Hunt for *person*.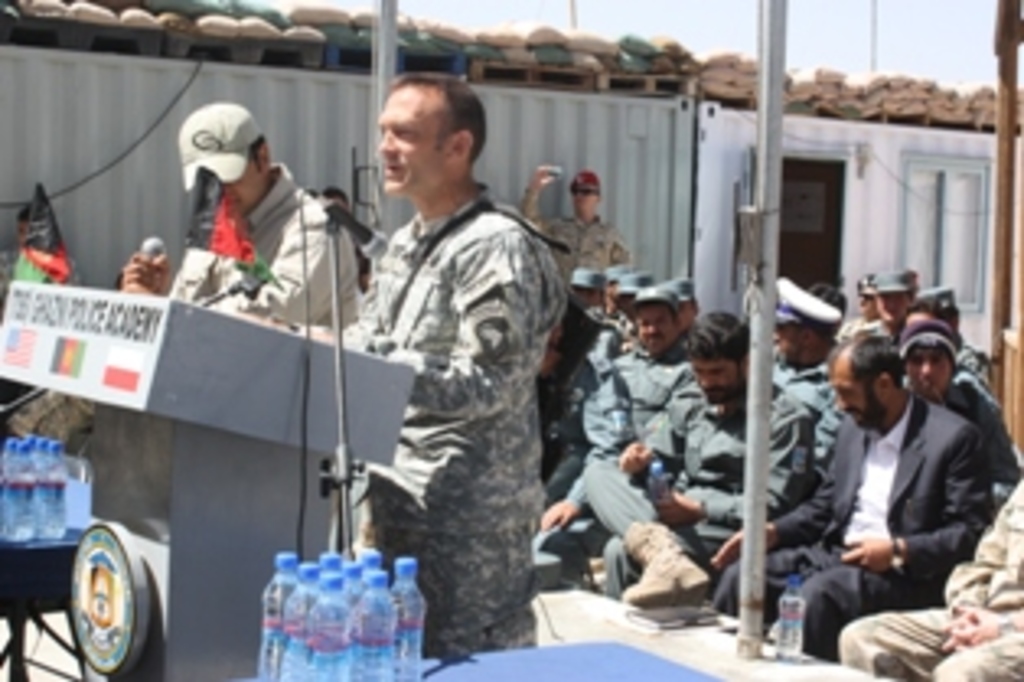
Hunted down at x1=342, y1=75, x2=571, y2=681.
